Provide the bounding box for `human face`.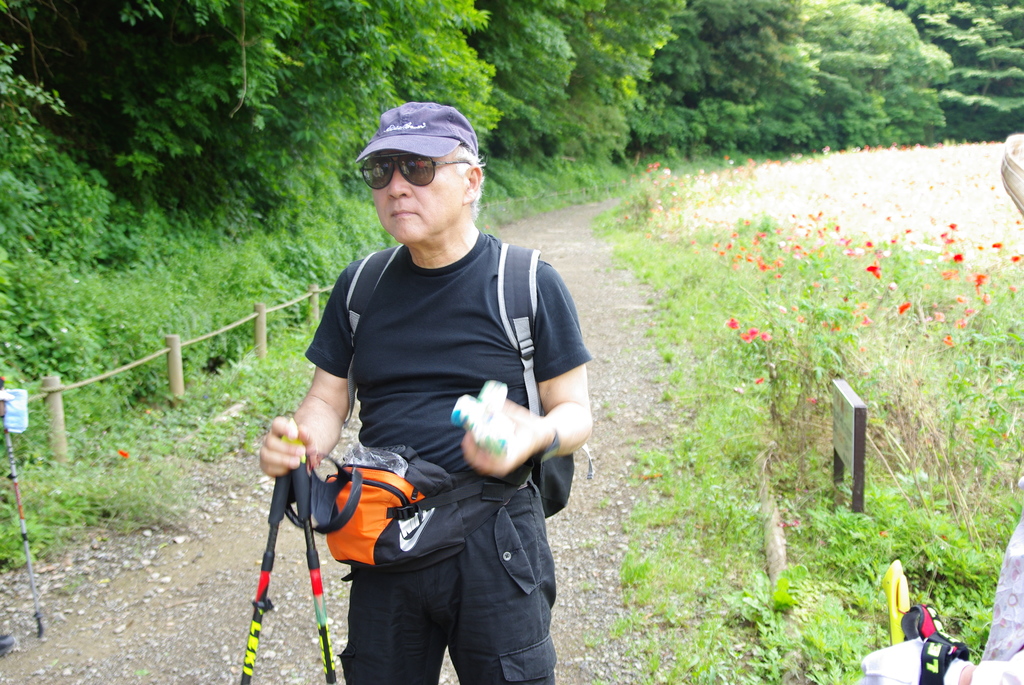
(left=370, top=147, right=467, bottom=246).
